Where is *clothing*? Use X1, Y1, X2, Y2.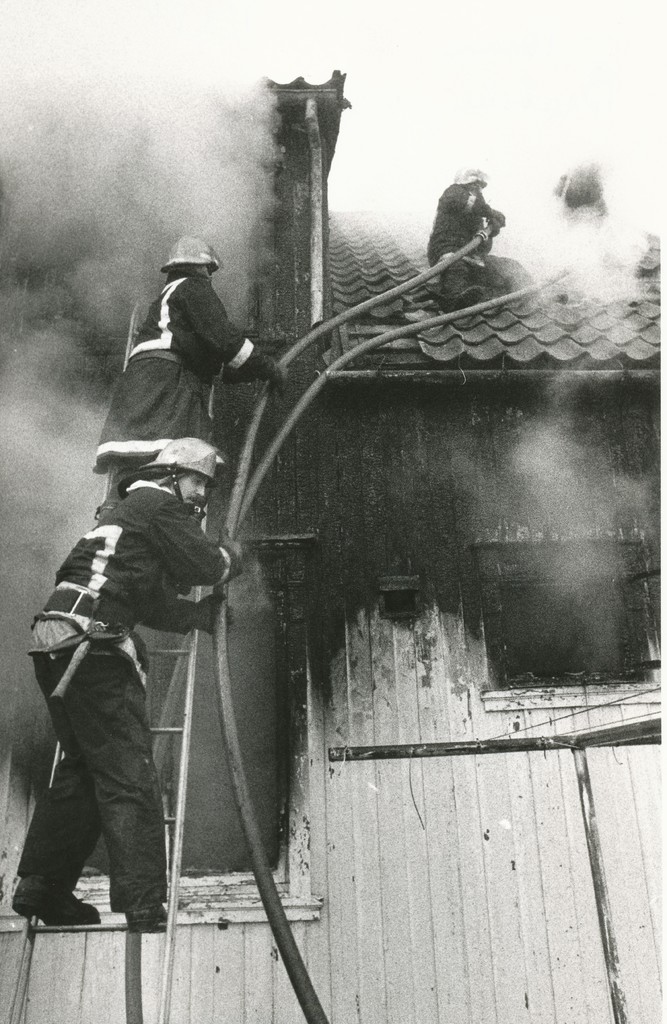
21, 398, 249, 948.
